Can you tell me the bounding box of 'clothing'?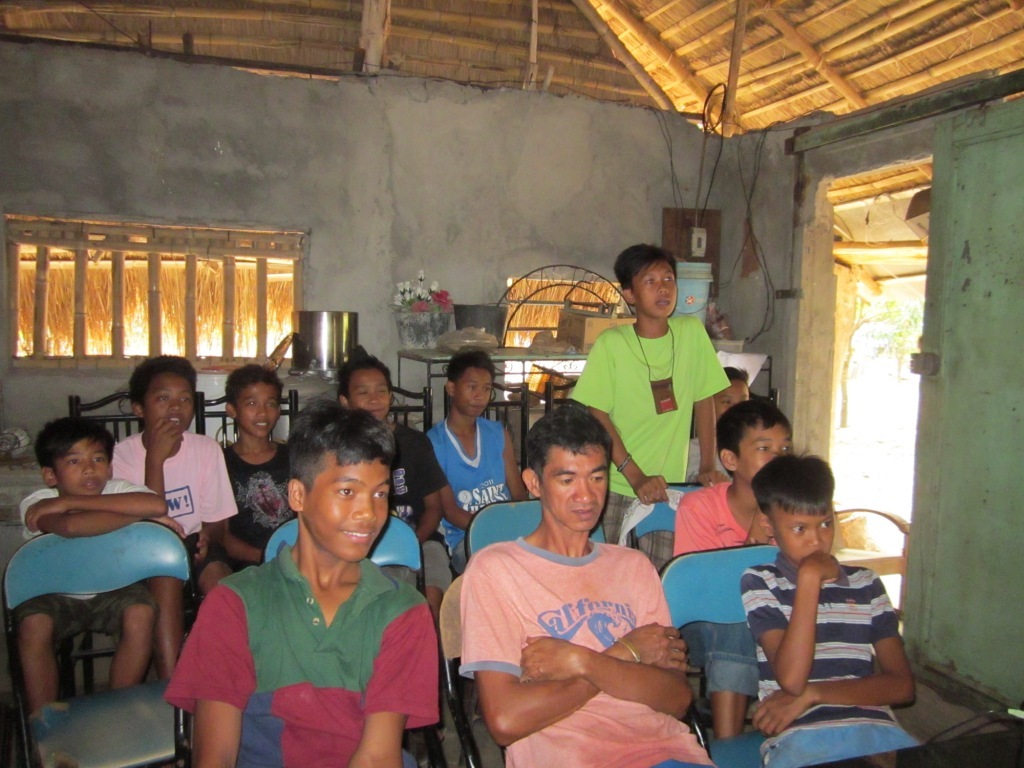
region(15, 458, 193, 649).
